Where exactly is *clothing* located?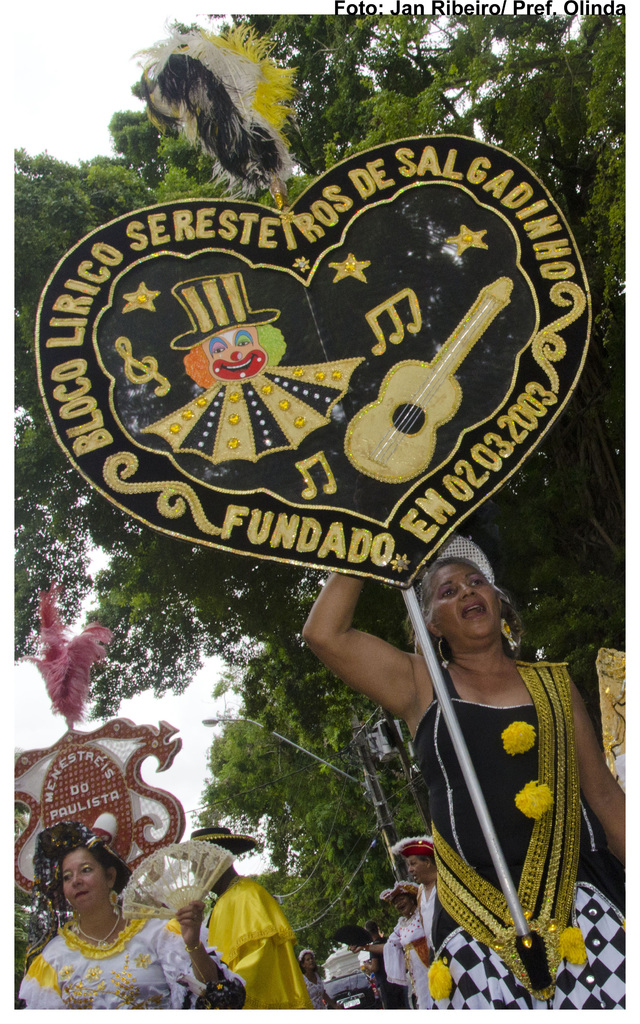
Its bounding box is select_region(413, 881, 435, 956).
